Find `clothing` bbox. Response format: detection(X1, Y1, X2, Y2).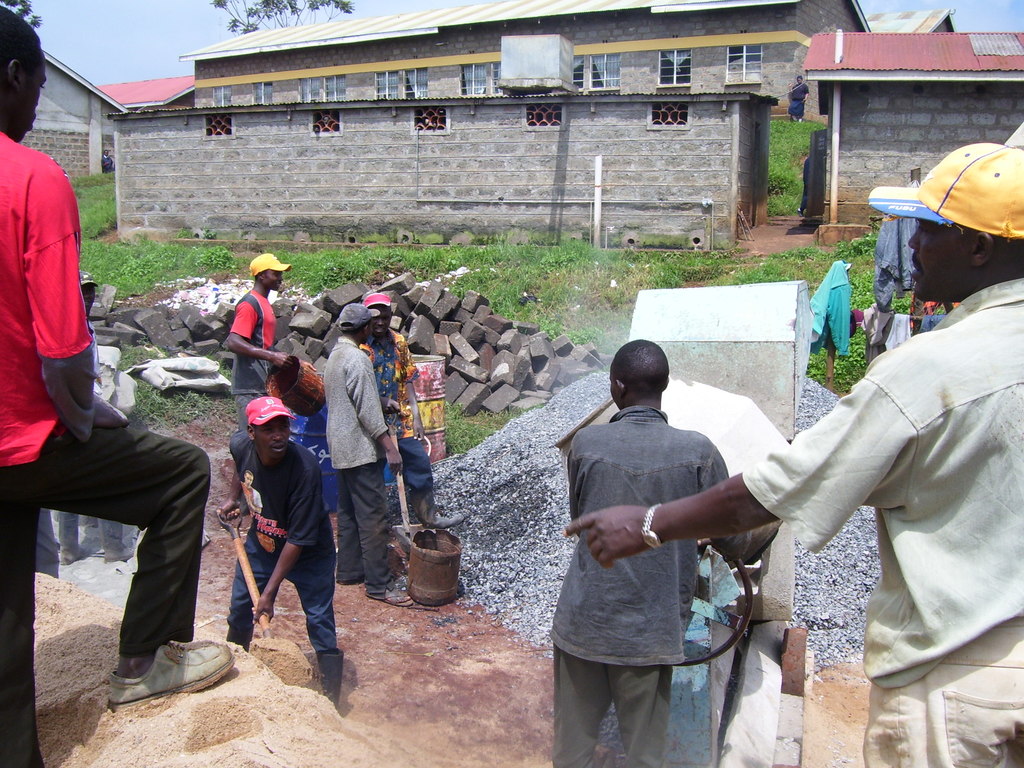
detection(877, 215, 923, 308).
